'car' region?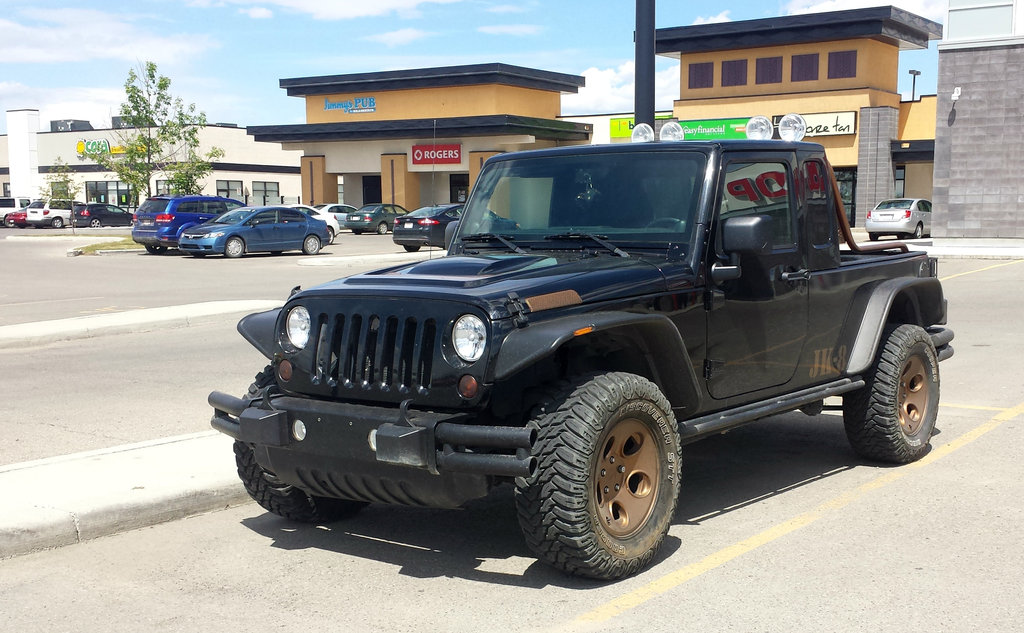
x1=72 y1=204 x2=127 y2=229
